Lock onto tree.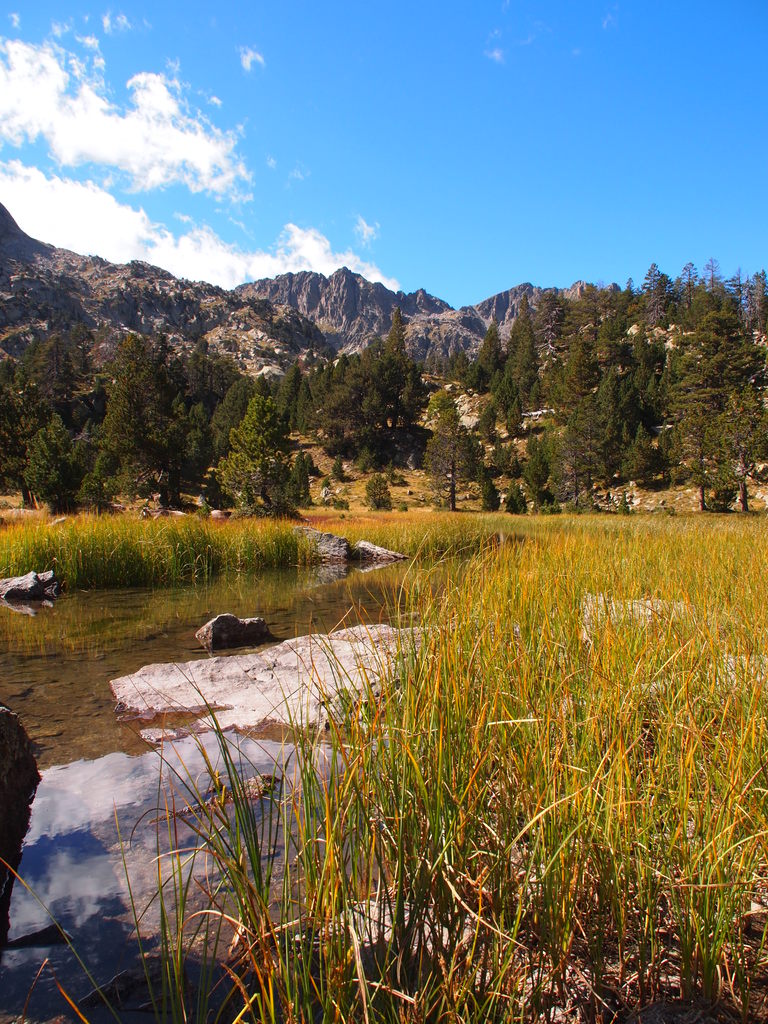
Locked: crop(537, 487, 562, 518).
